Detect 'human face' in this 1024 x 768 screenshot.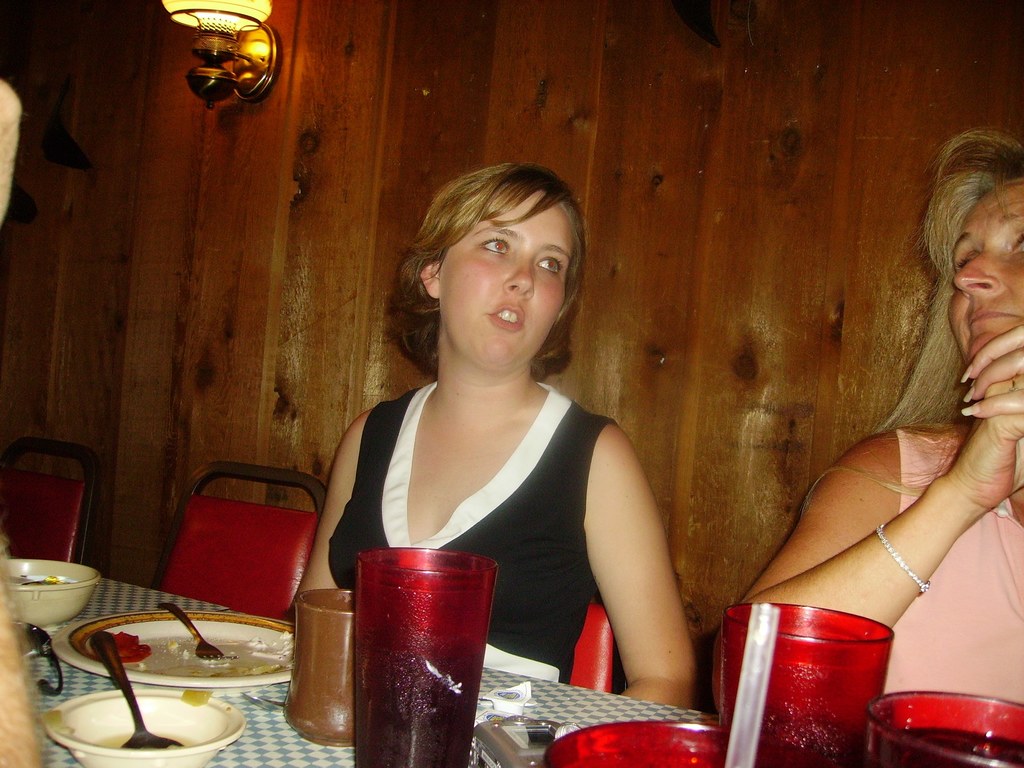
Detection: bbox(949, 172, 1023, 361).
